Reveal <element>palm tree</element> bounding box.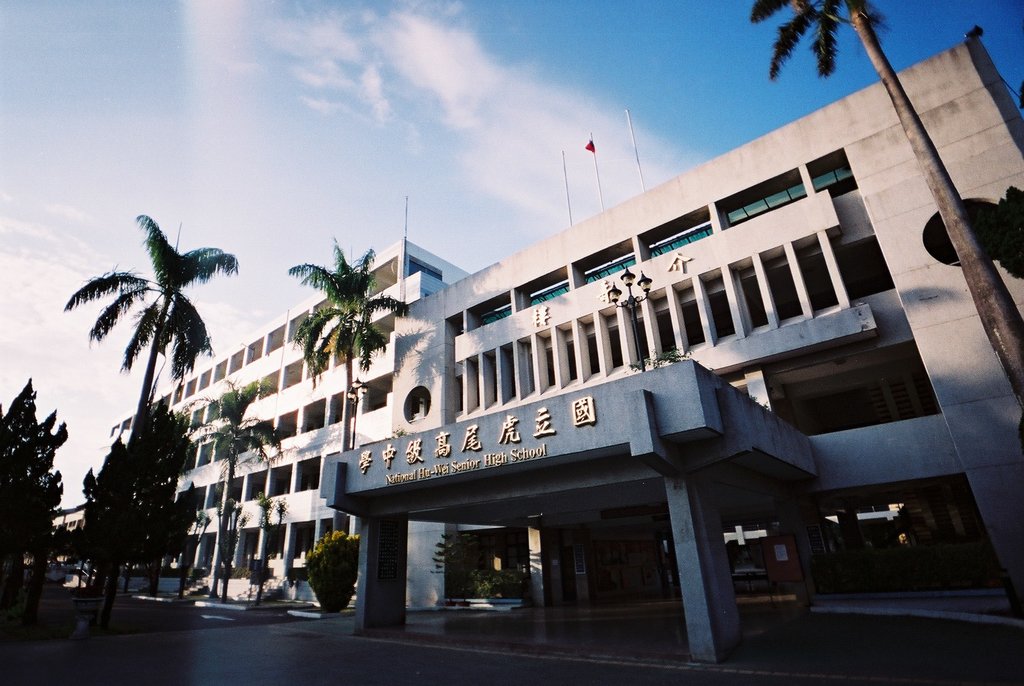
Revealed: box=[760, 0, 1020, 419].
